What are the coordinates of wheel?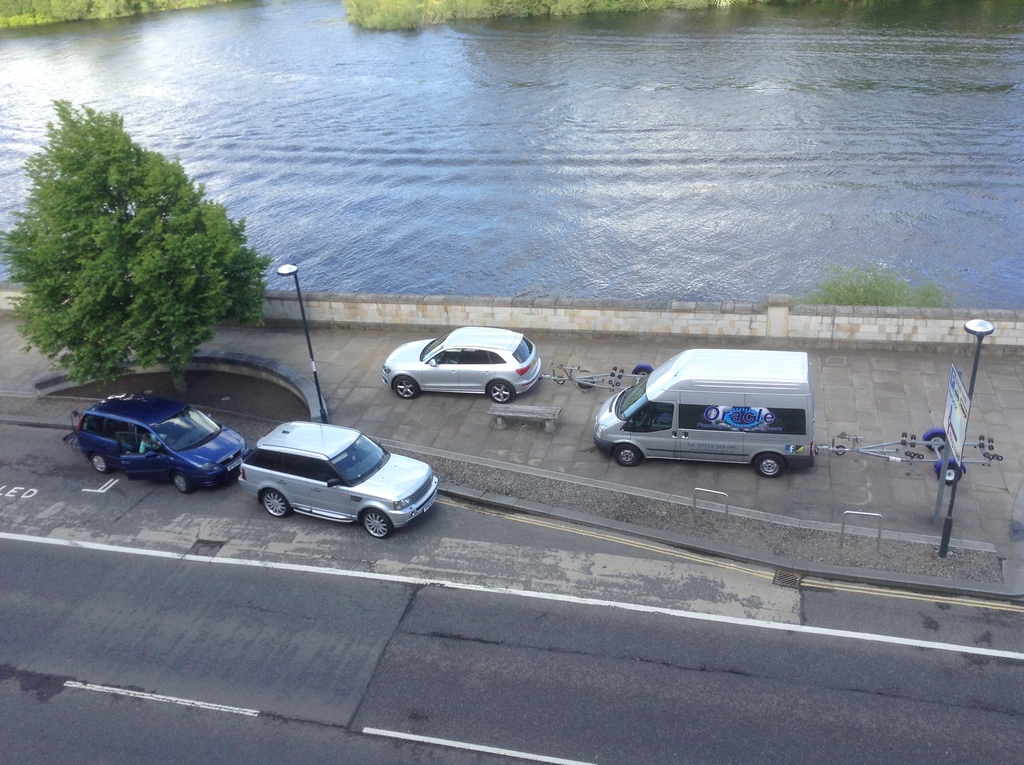
[90, 453, 109, 473].
